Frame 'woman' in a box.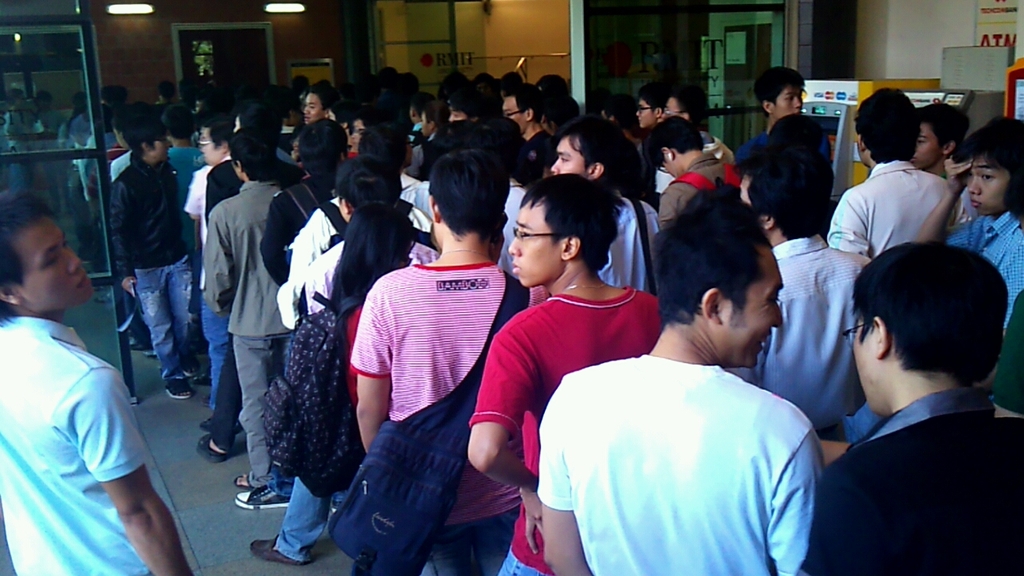
<bbox>250, 199, 409, 562</bbox>.
